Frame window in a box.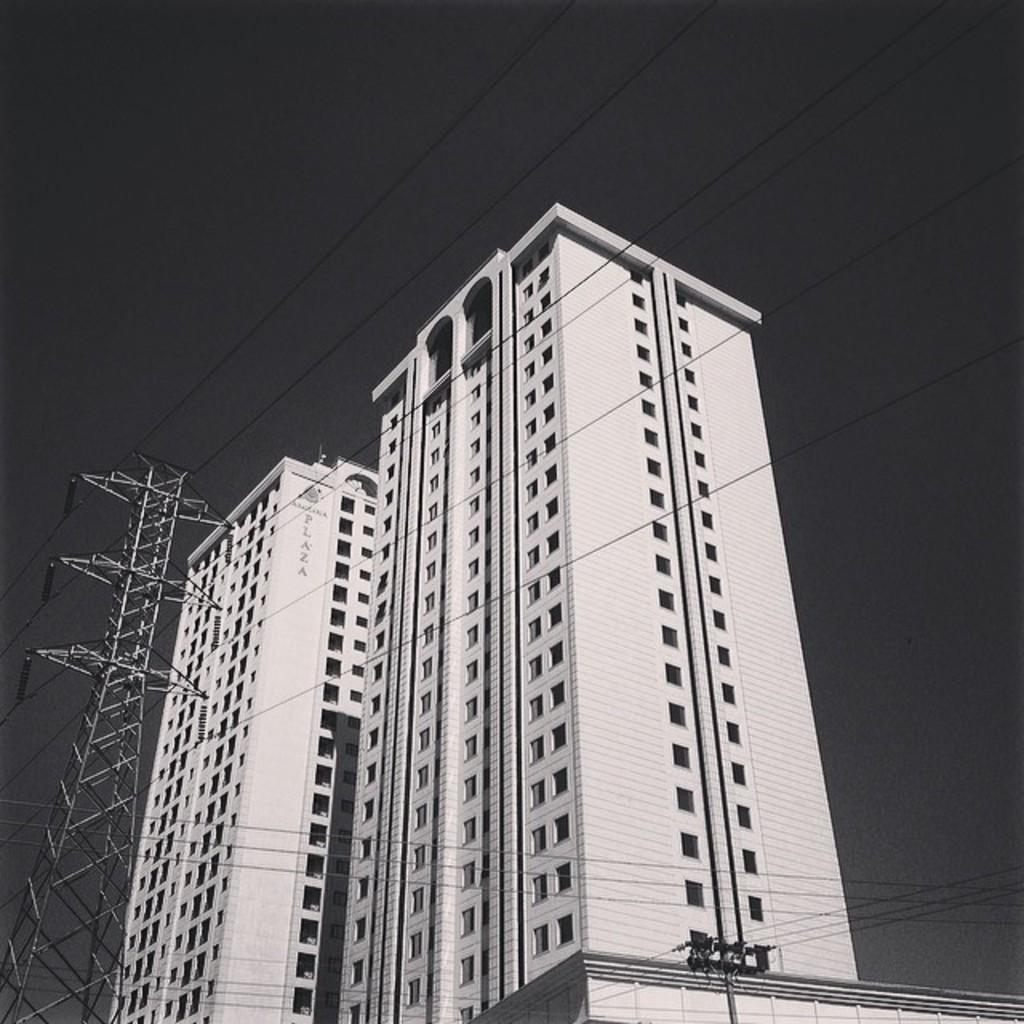
[384, 486, 394, 506].
